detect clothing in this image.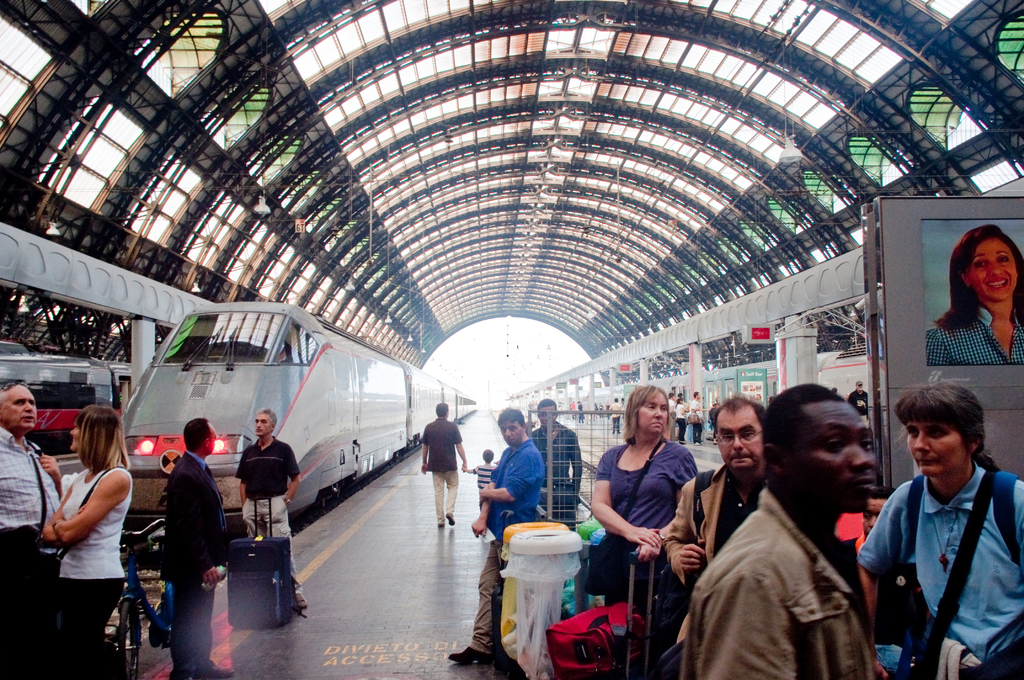
Detection: [237, 437, 301, 595].
